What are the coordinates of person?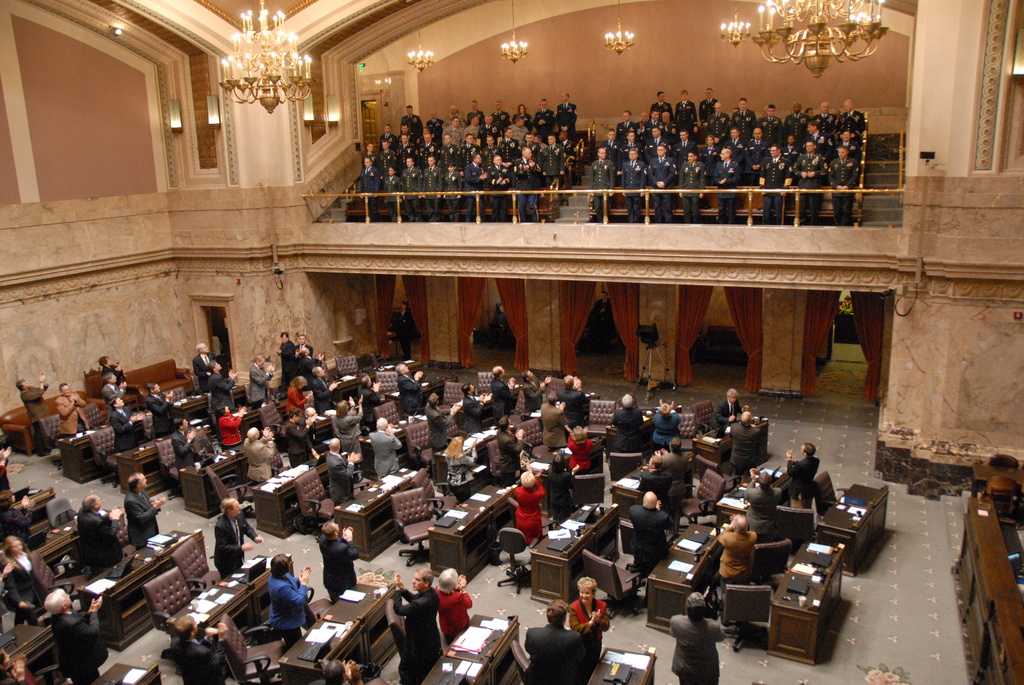
select_region(108, 399, 141, 449).
